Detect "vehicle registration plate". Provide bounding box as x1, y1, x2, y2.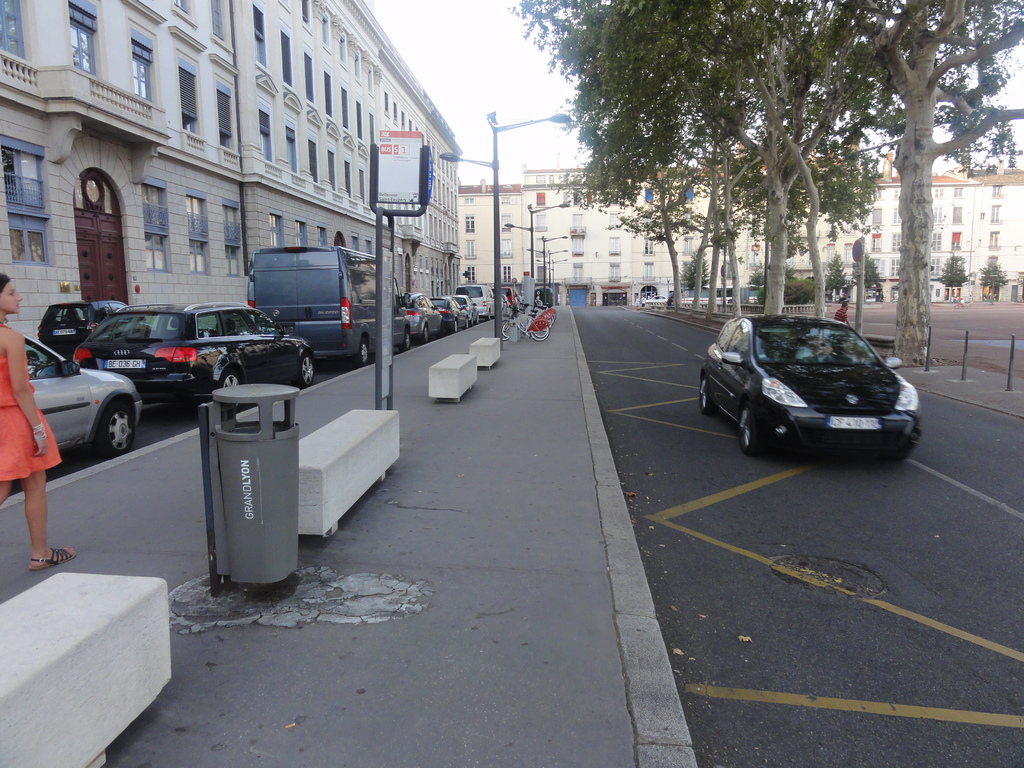
51, 327, 75, 335.
